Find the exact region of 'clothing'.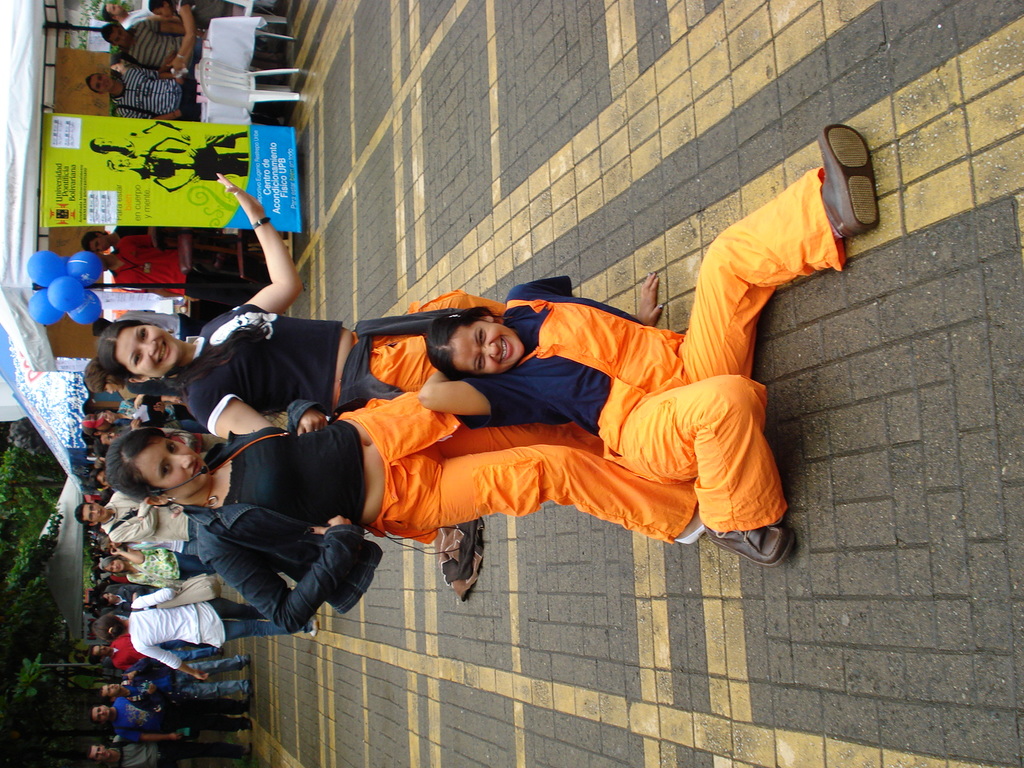
Exact region: BBox(111, 733, 241, 767).
